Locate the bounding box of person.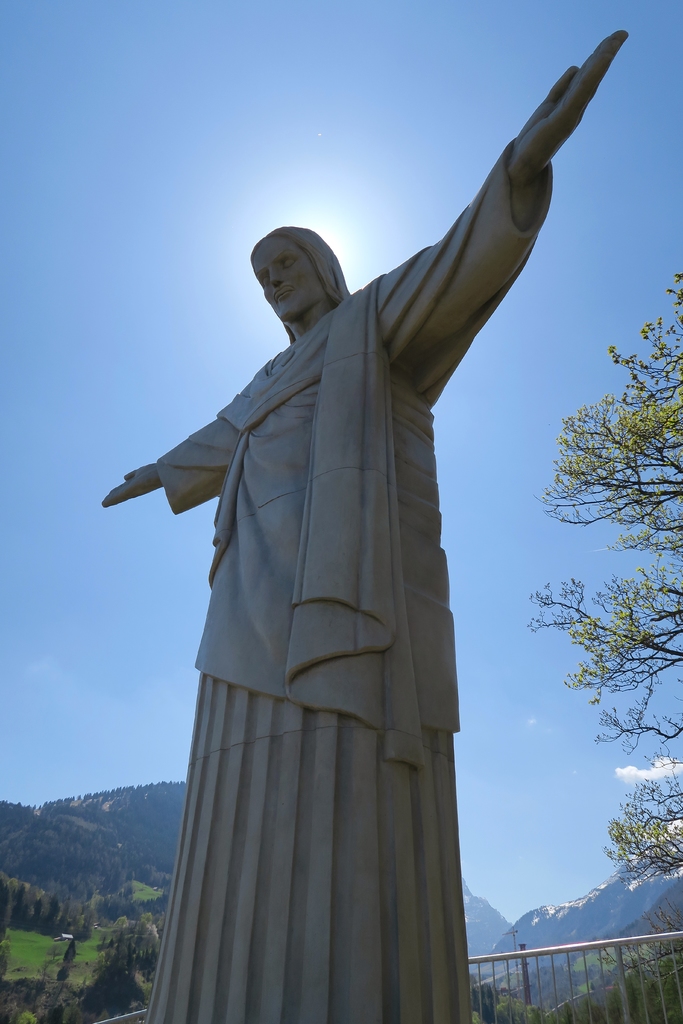
Bounding box: box=[95, 27, 621, 1023].
